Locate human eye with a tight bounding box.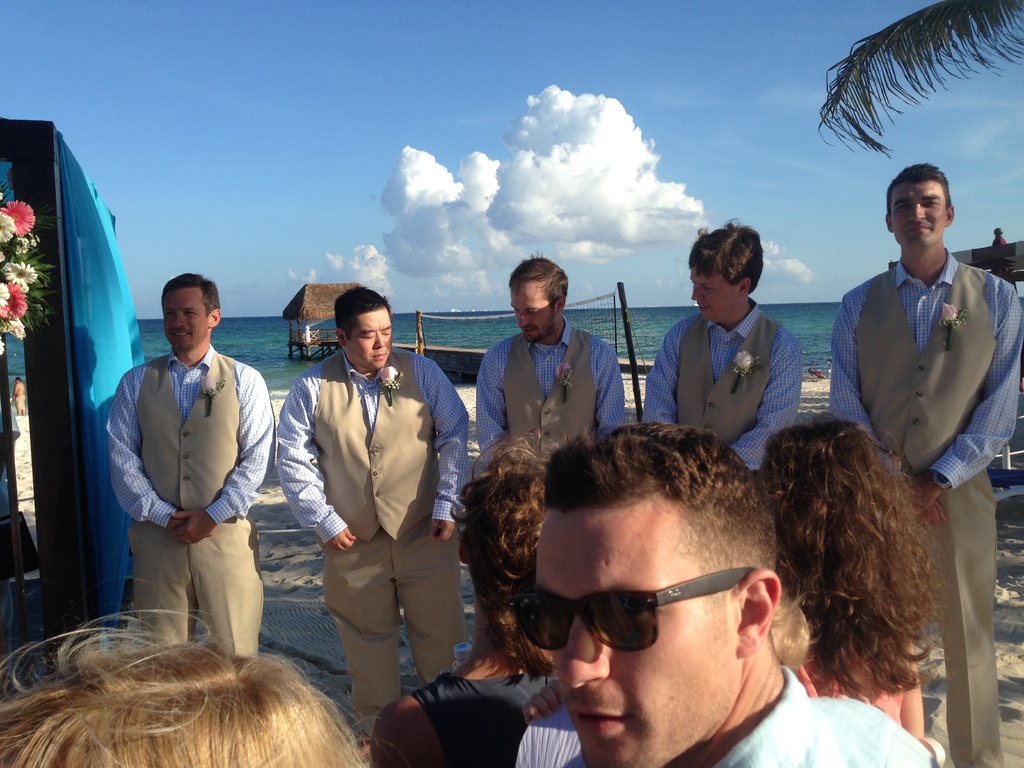
left=182, top=300, right=195, bottom=313.
